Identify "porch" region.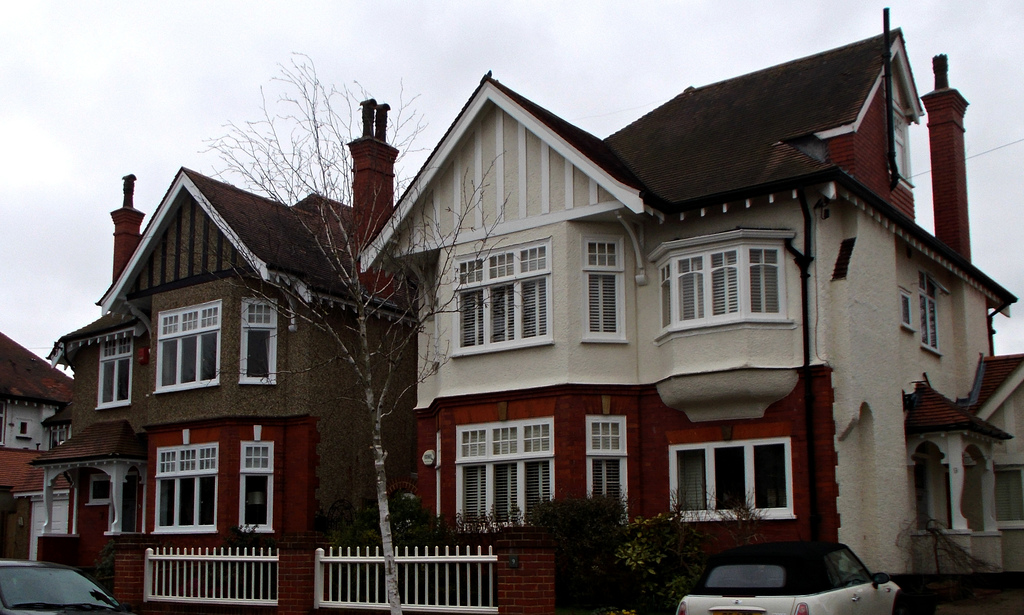
Region: l=140, t=543, r=500, b=614.
